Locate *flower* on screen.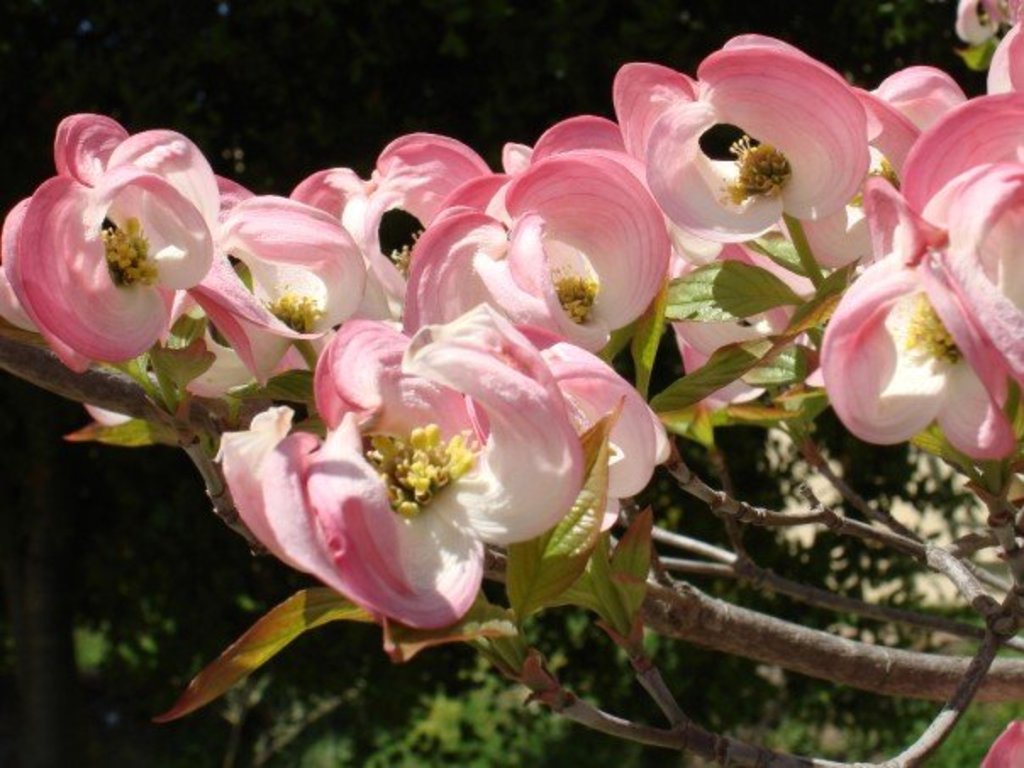
On screen at (x1=193, y1=288, x2=644, y2=676).
